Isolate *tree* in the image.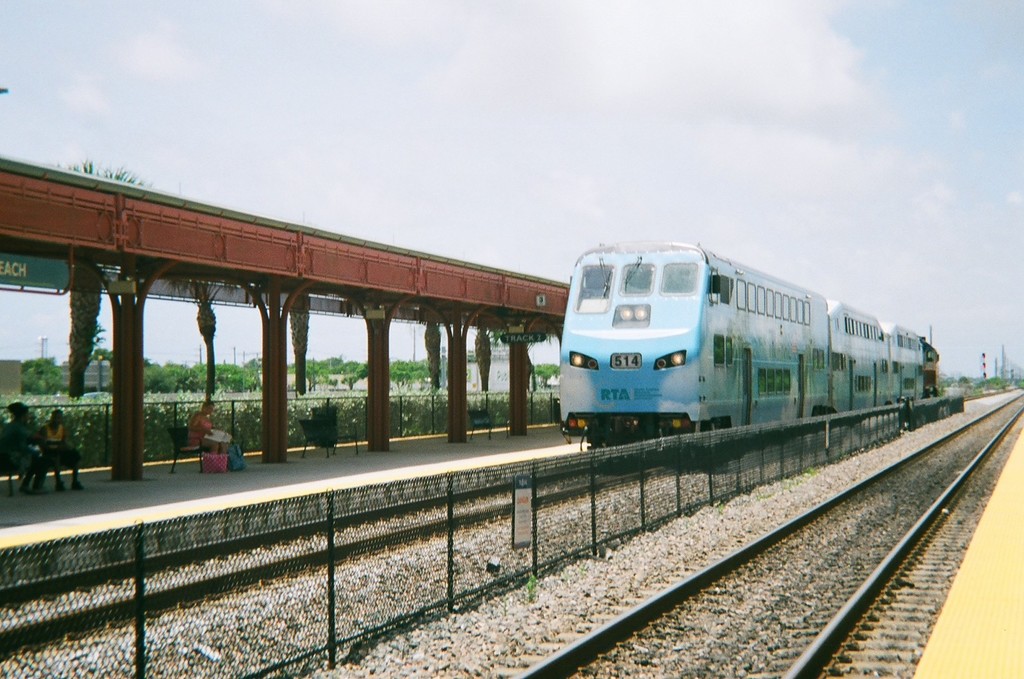
Isolated region: [x1=195, y1=360, x2=260, y2=396].
